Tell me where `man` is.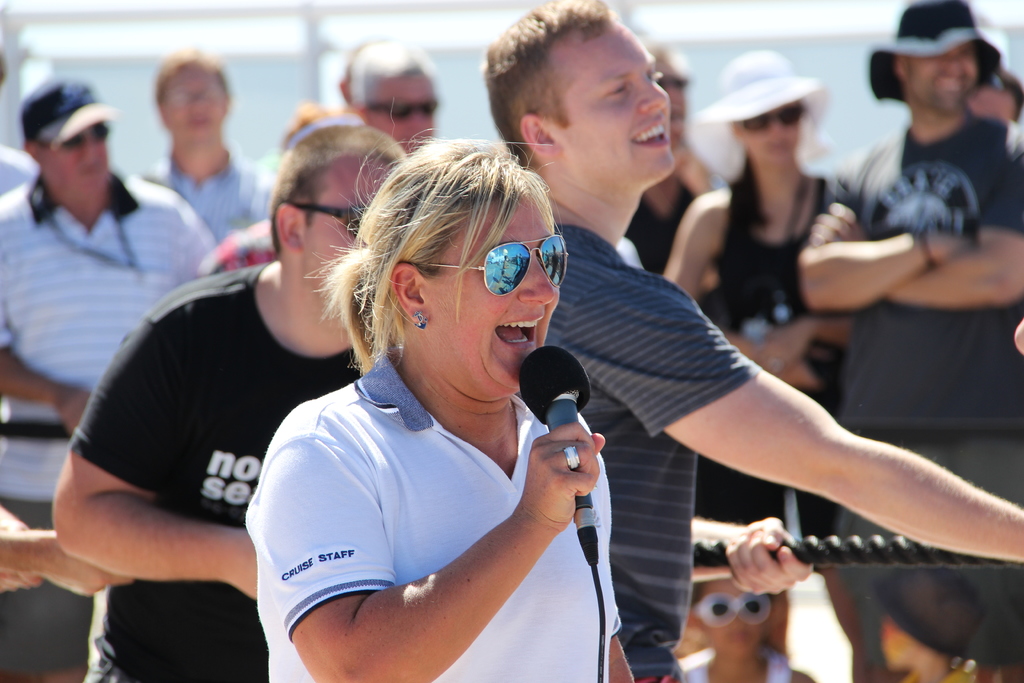
`man` is at BBox(0, 77, 218, 682).
